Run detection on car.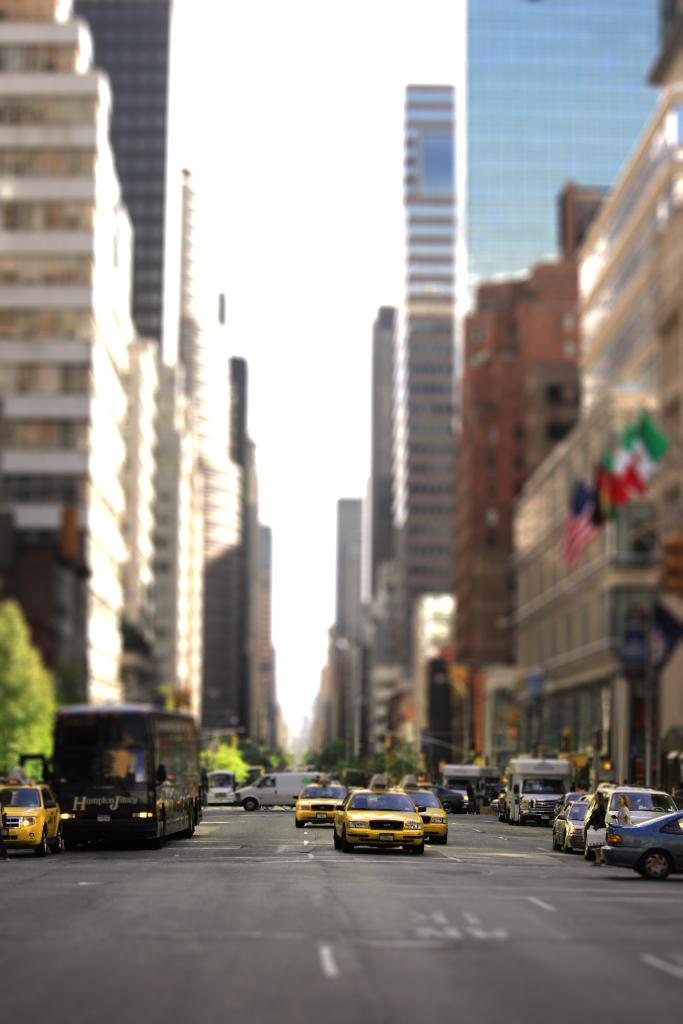
Result: 388:781:449:844.
